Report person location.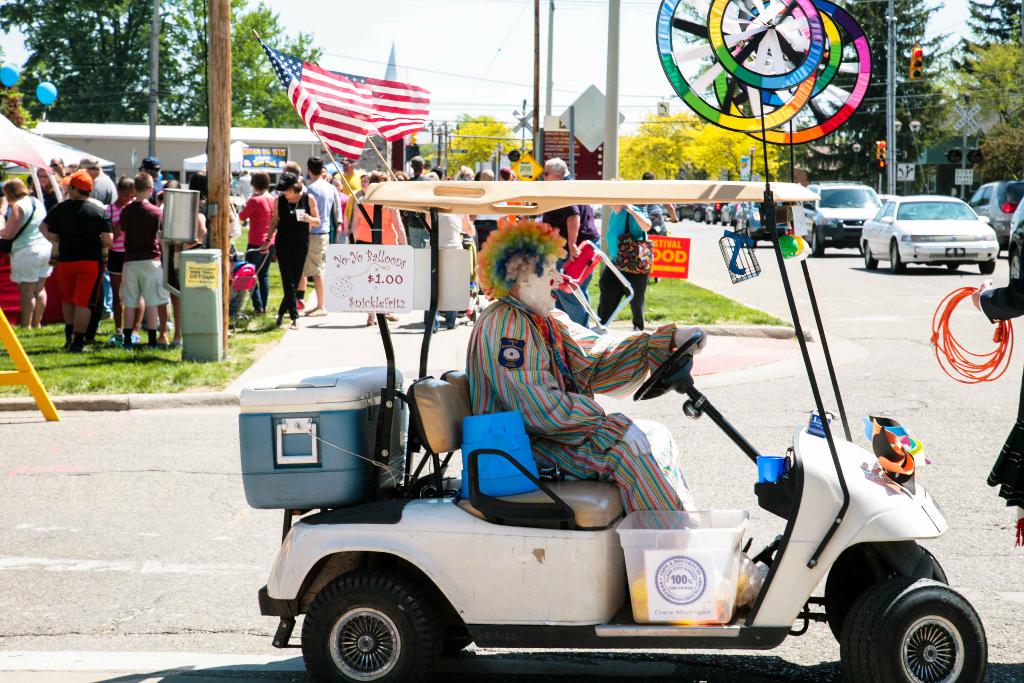
Report: pyautogui.locateOnScreen(31, 174, 97, 348).
